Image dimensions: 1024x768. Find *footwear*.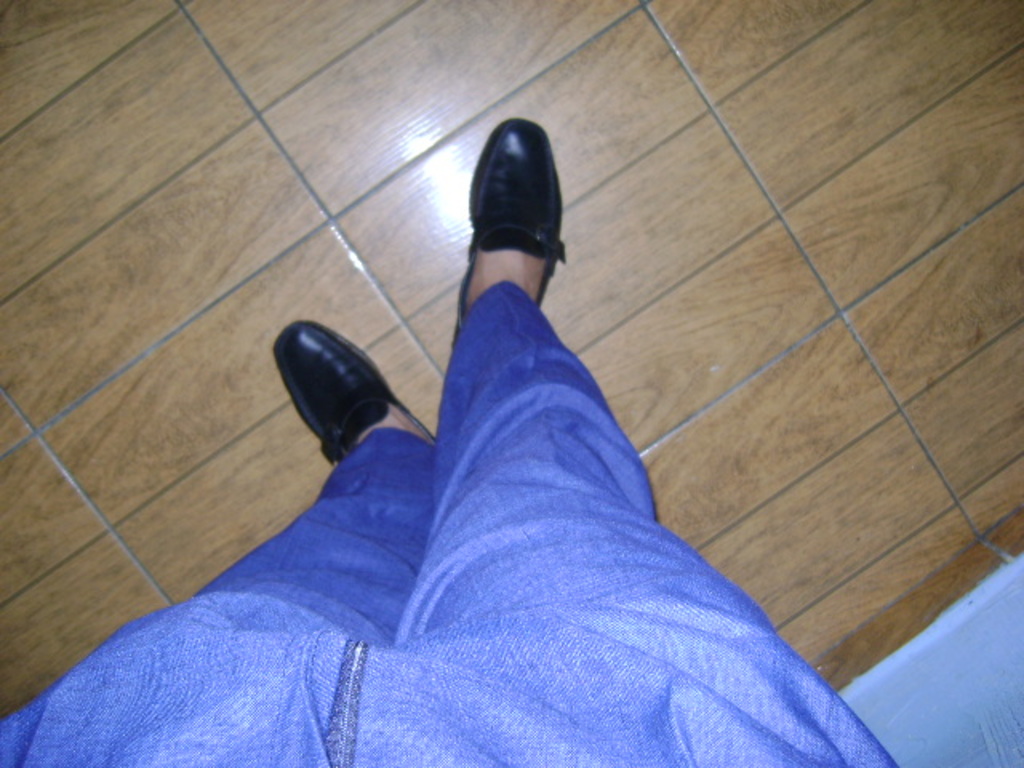
453:120:574:350.
